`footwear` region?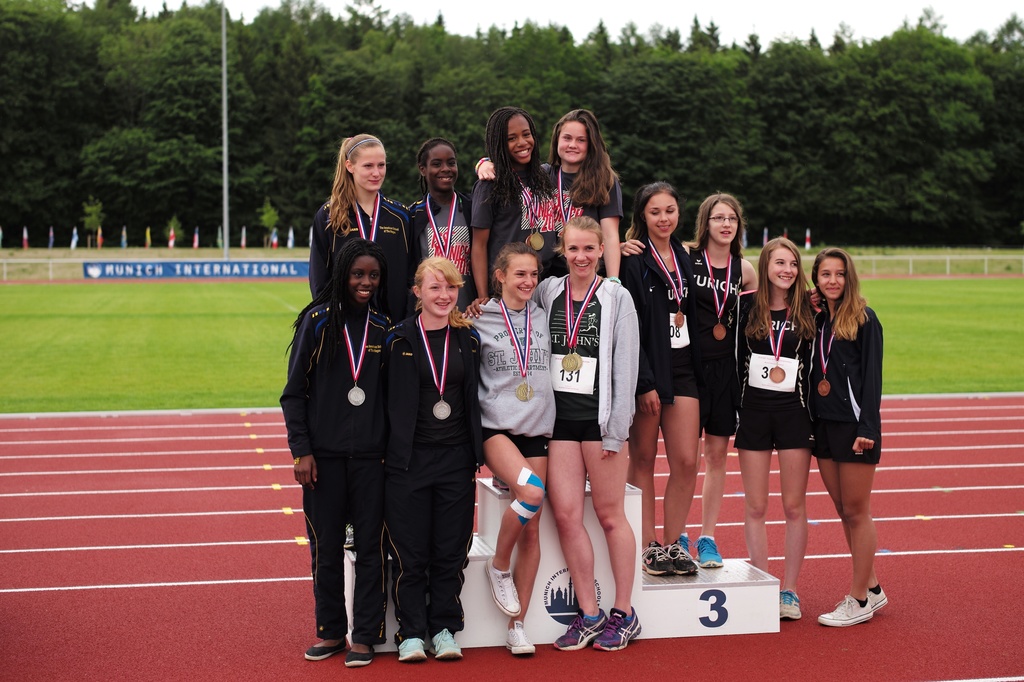
<bbox>666, 540, 696, 575</bbox>
